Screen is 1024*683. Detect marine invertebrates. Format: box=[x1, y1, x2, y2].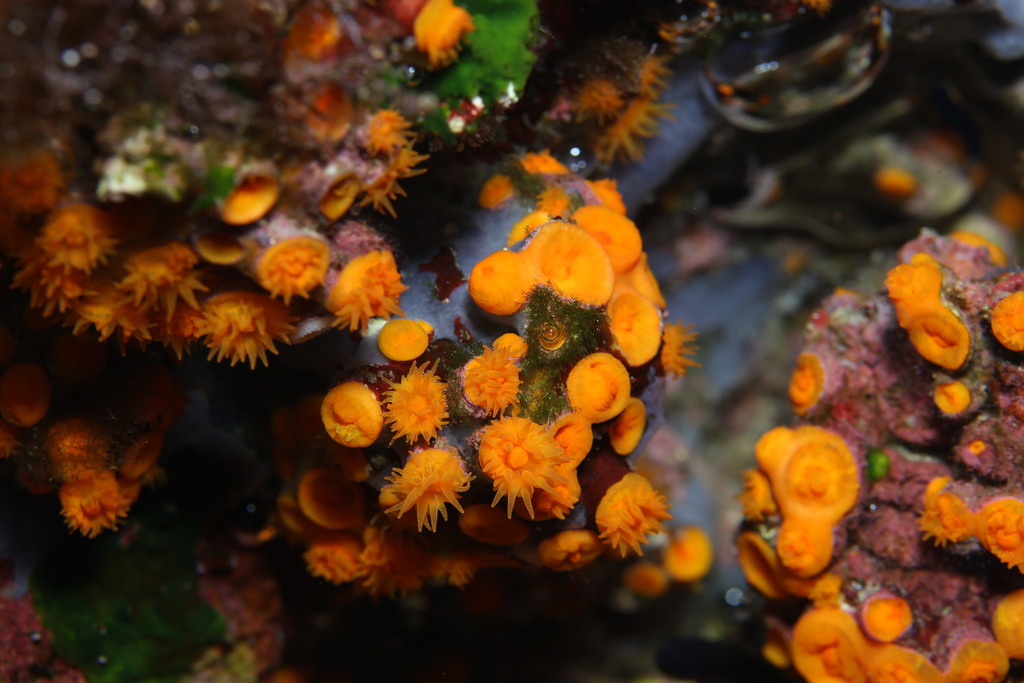
box=[984, 277, 1023, 361].
